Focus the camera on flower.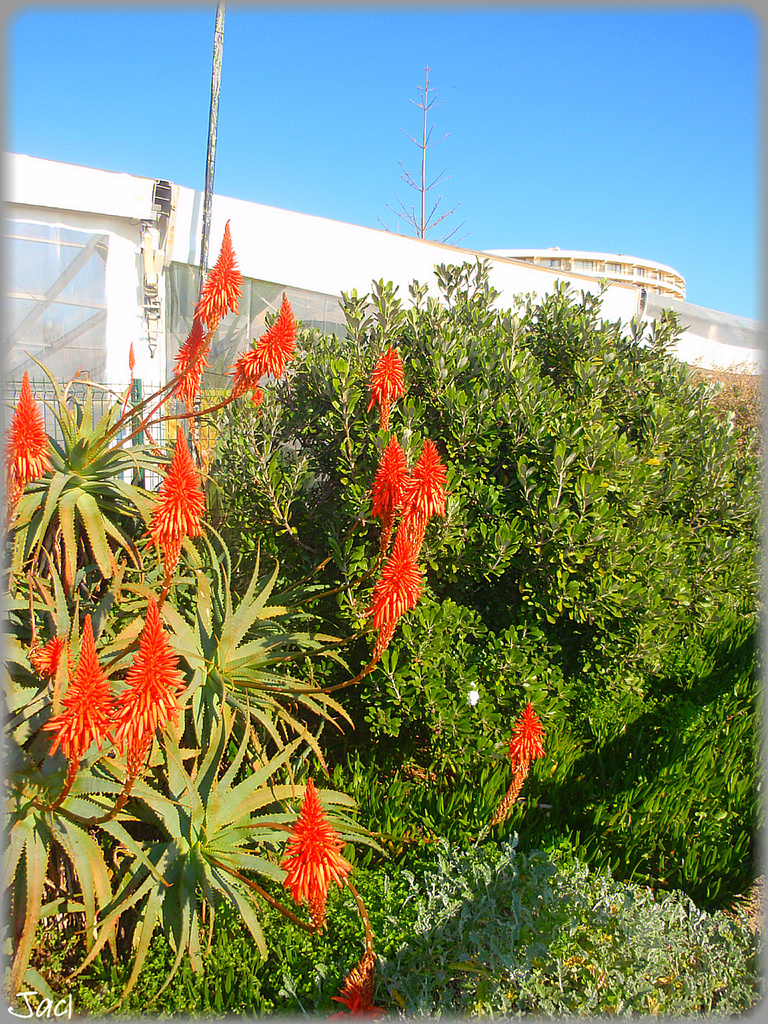
Focus region: crop(336, 971, 386, 1020).
